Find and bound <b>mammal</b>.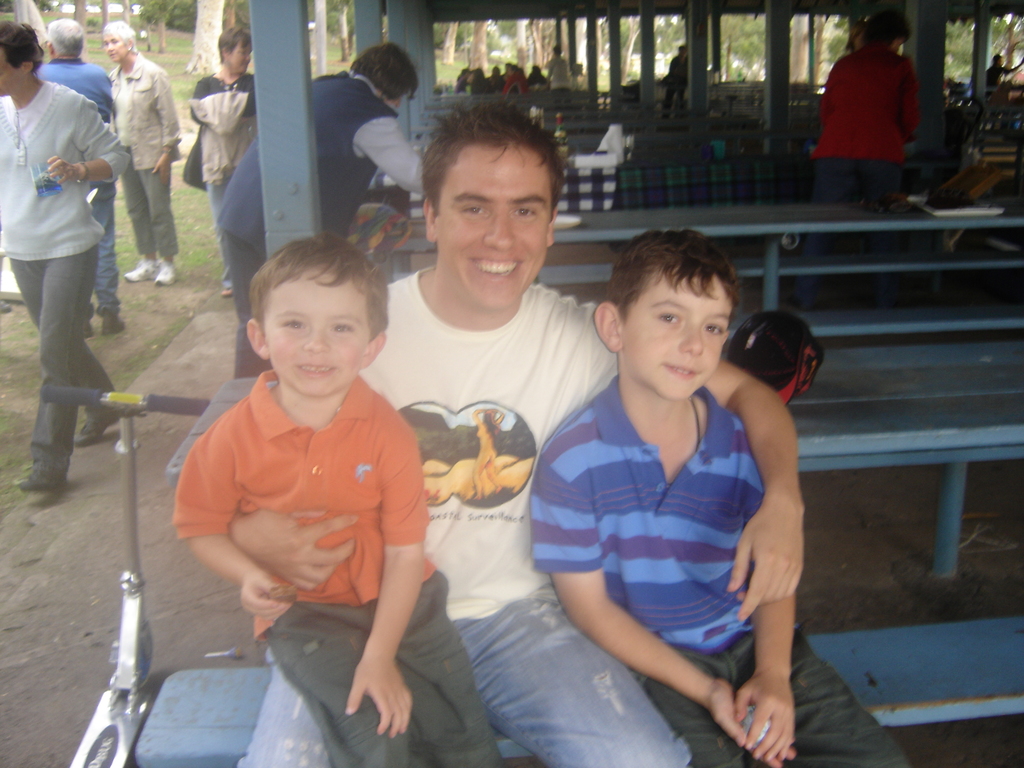
Bound: detection(468, 404, 503, 503).
